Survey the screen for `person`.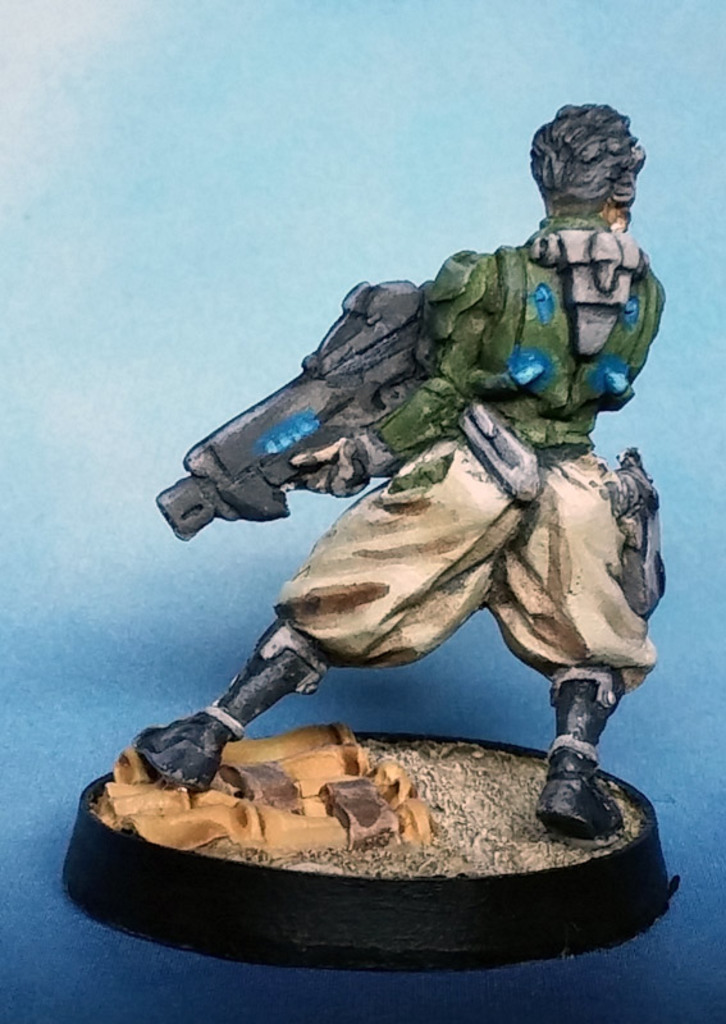
Survey found: l=134, t=120, r=666, b=945.
